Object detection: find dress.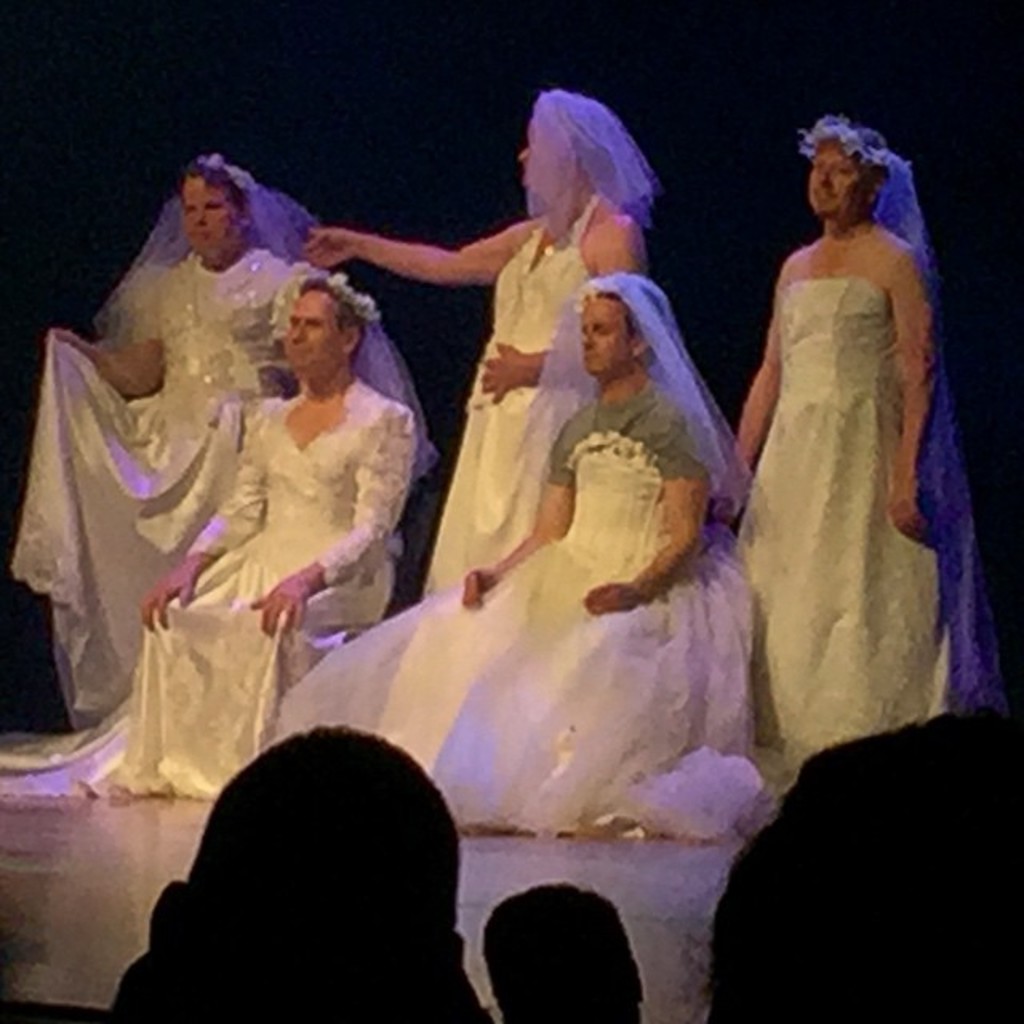
738, 275, 957, 806.
